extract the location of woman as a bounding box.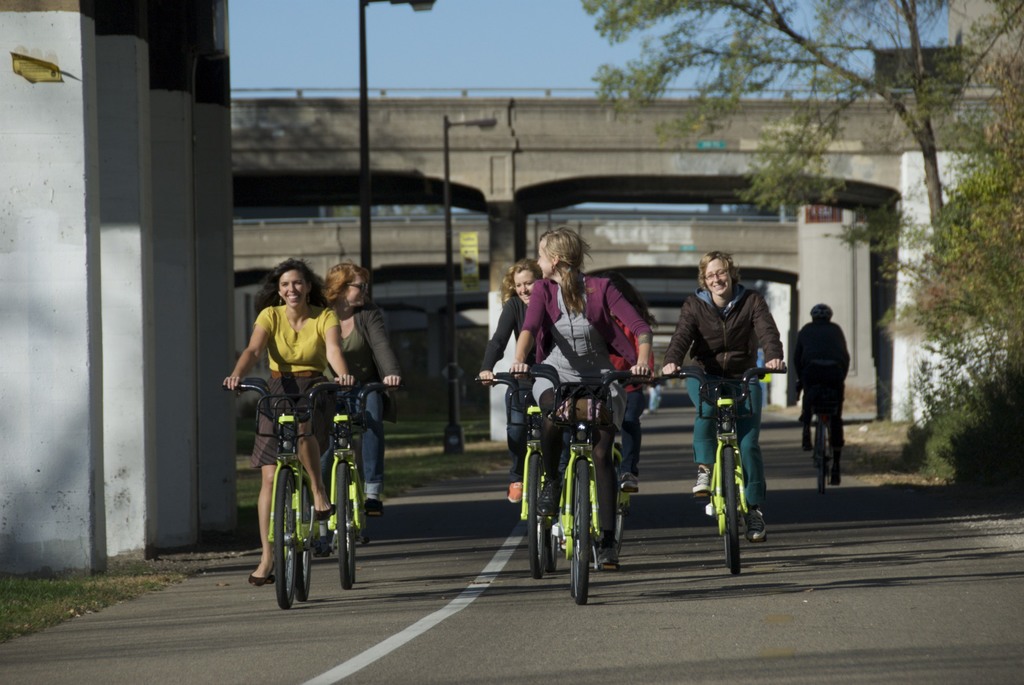
locate(612, 272, 653, 478).
